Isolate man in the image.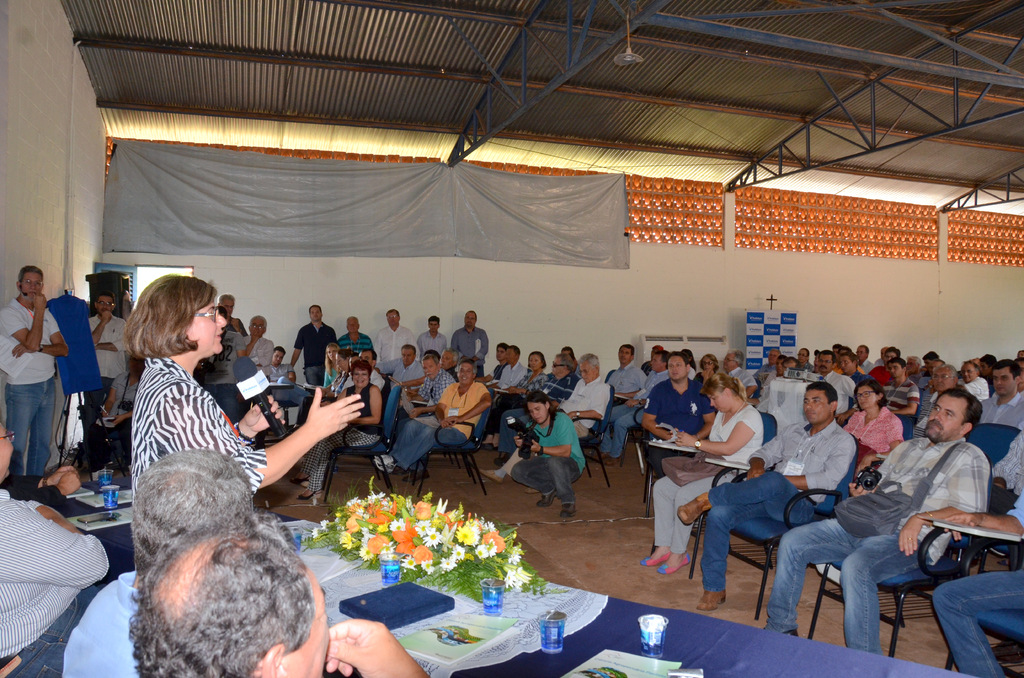
Isolated region: [874,348,897,382].
